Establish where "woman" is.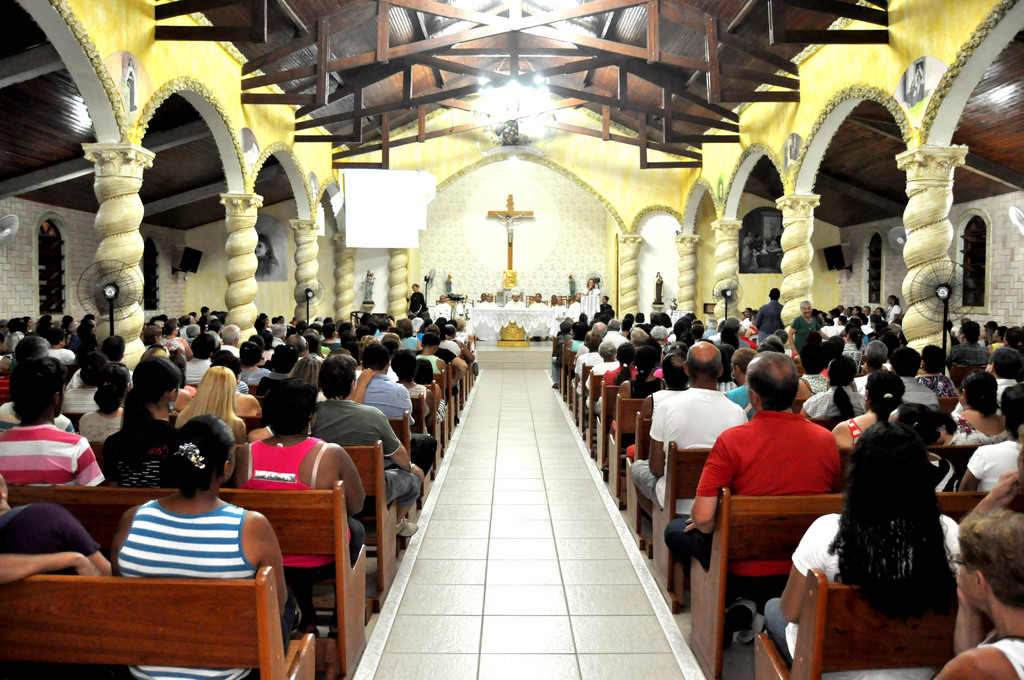
Established at (x1=24, y1=314, x2=33, y2=330).
